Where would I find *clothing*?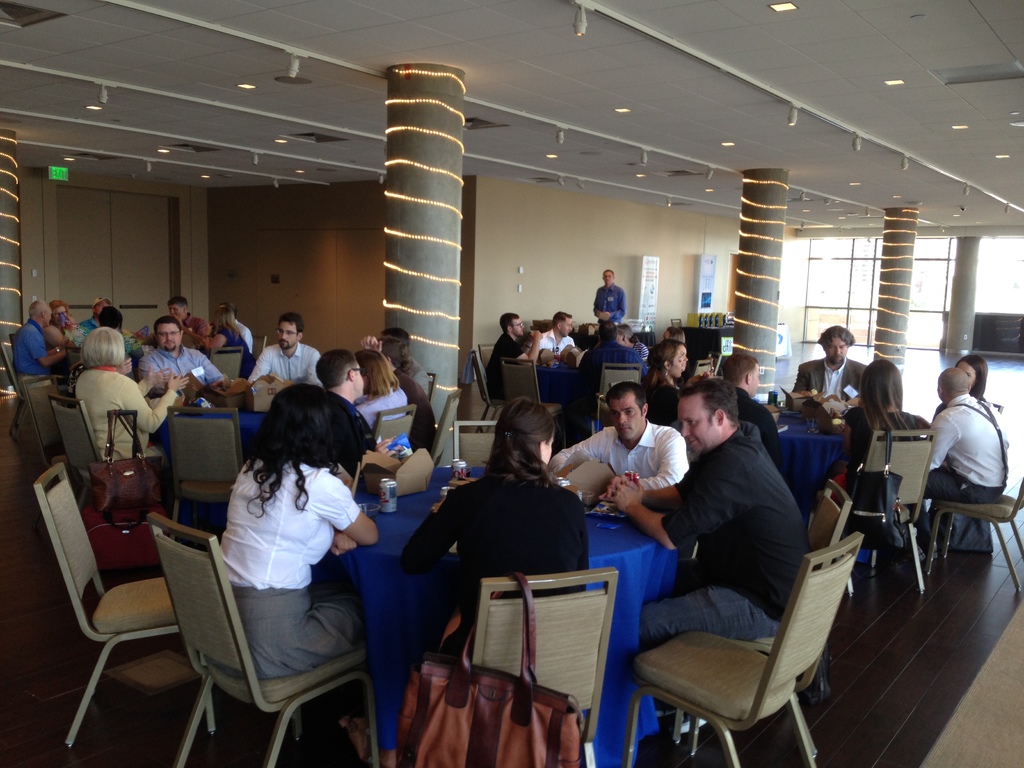
At l=648, t=376, r=675, b=421.
